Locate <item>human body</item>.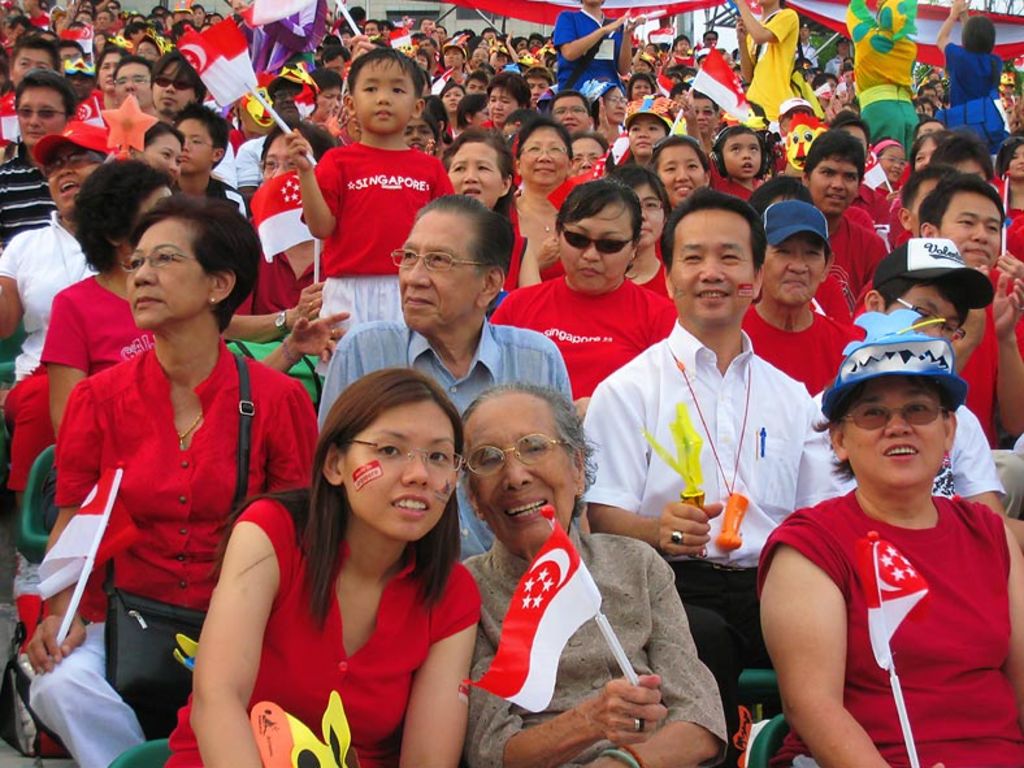
Bounding box: {"left": 941, "top": 0, "right": 1008, "bottom": 147}.
